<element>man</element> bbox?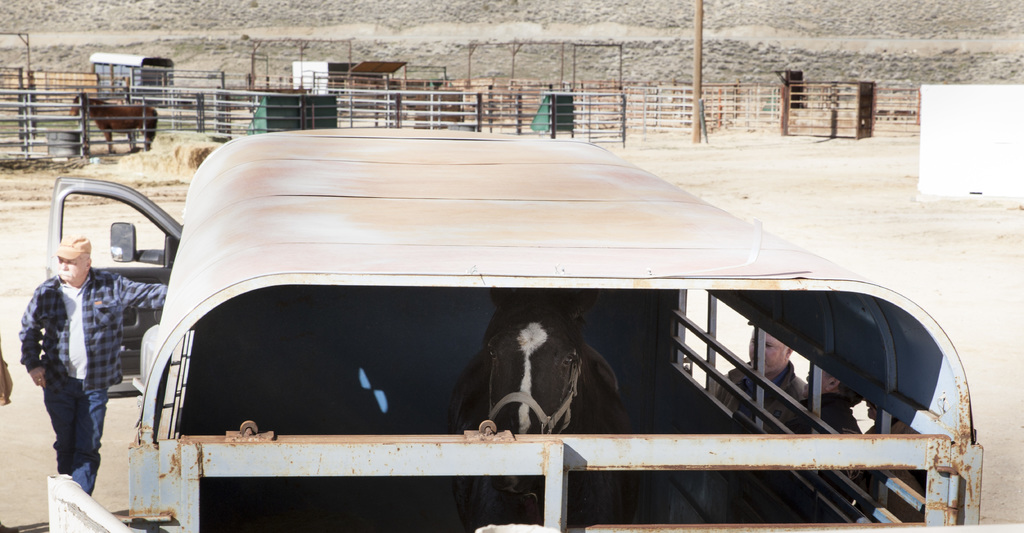
{"x1": 16, "y1": 234, "x2": 170, "y2": 496}
